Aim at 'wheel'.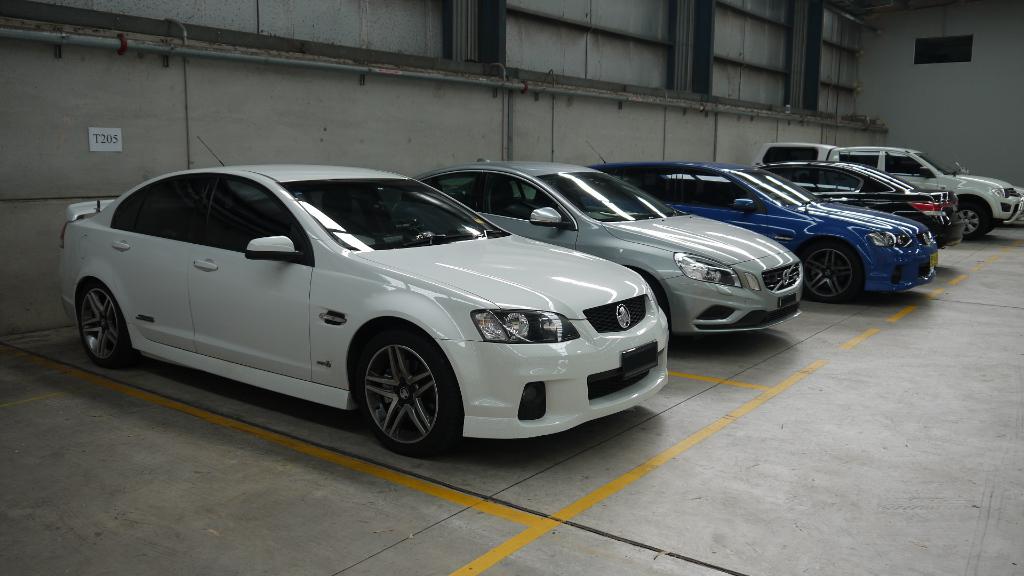
Aimed at {"x1": 959, "y1": 197, "x2": 990, "y2": 240}.
